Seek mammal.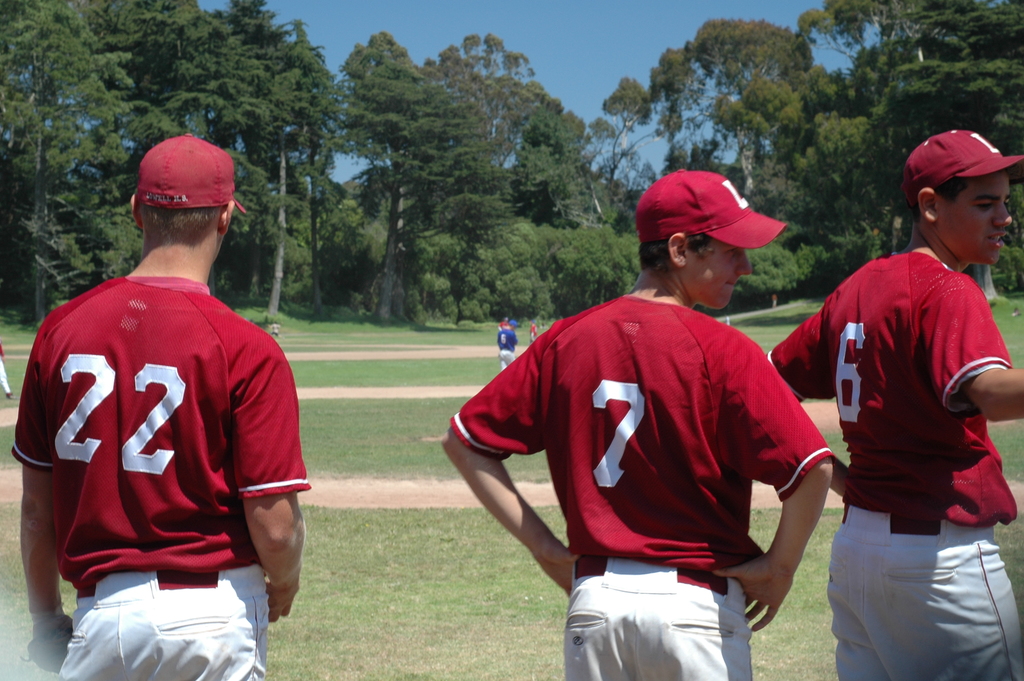
pyautogui.locateOnScreen(500, 319, 515, 368).
